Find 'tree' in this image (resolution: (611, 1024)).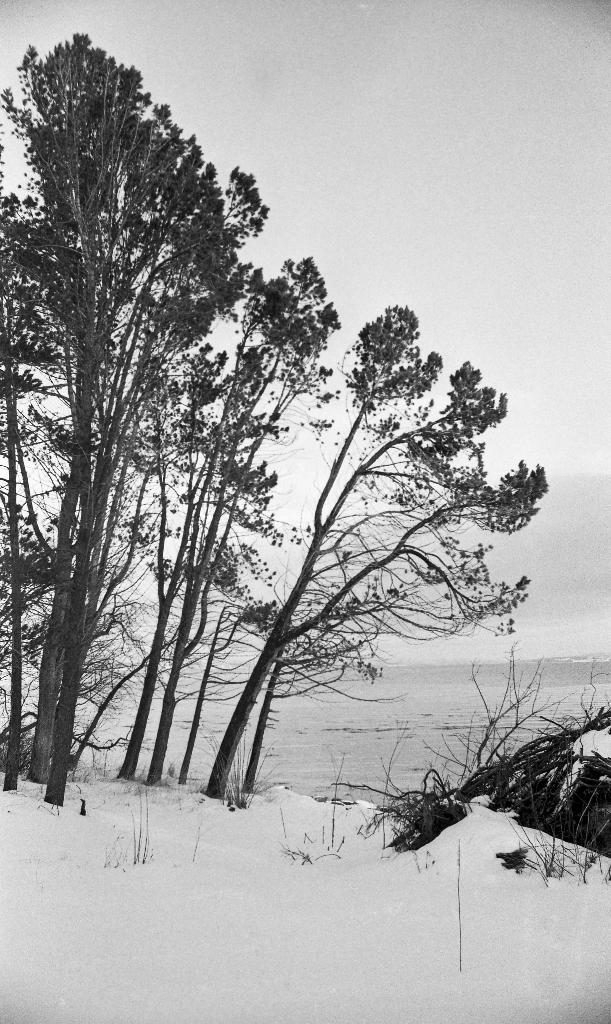
locate(86, 262, 342, 801).
